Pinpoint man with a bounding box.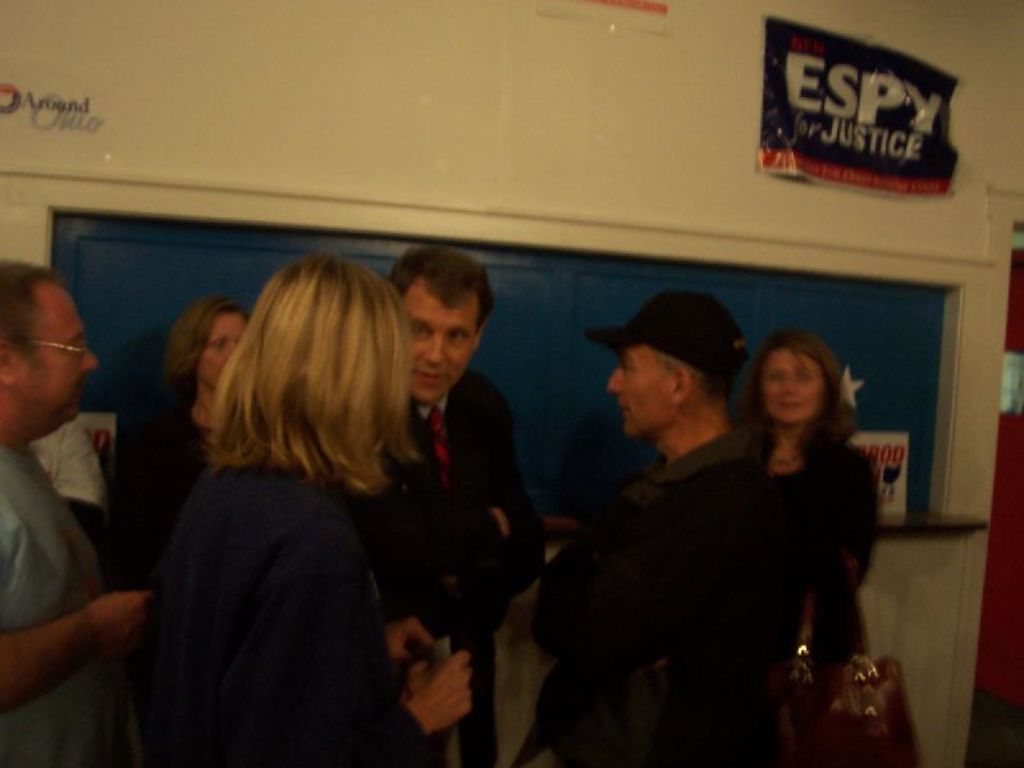
detection(364, 238, 539, 767).
